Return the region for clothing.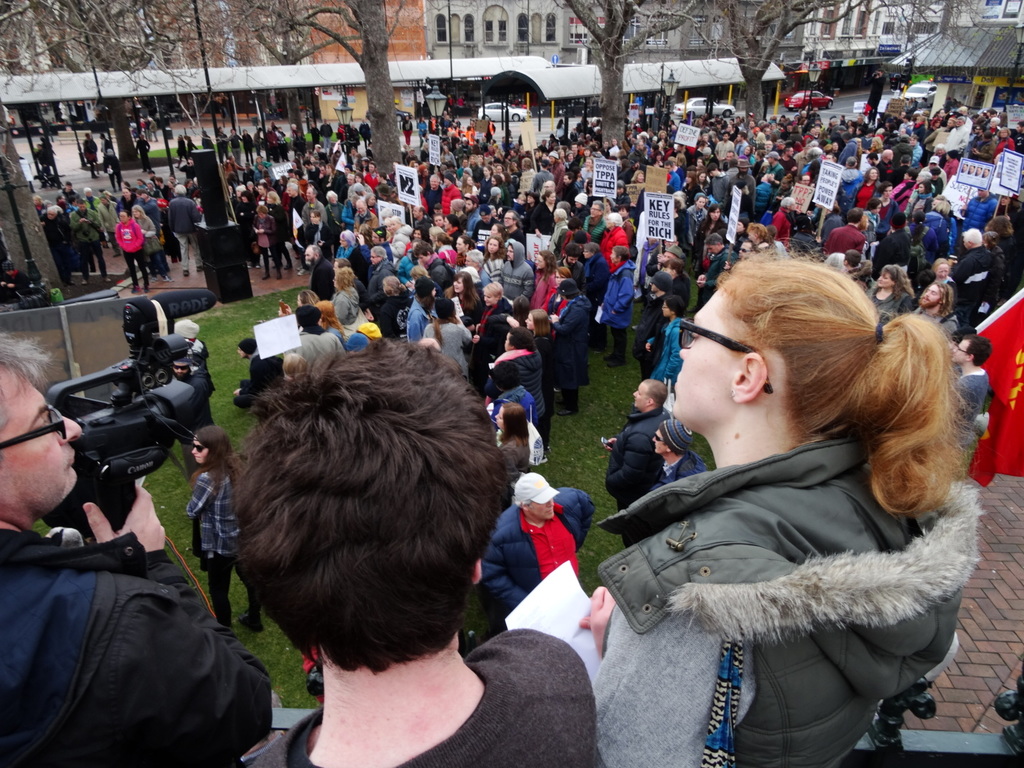
locate(942, 213, 954, 240).
